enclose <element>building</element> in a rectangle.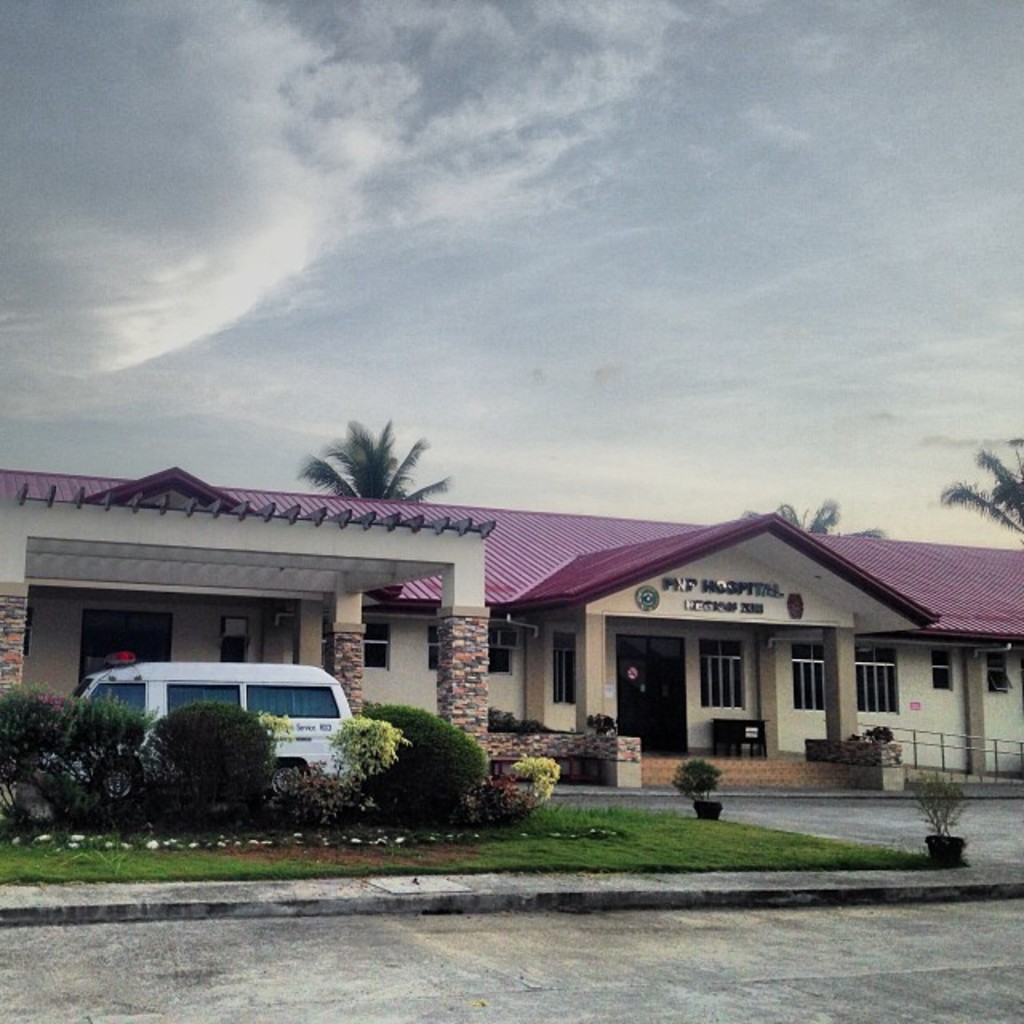
0,459,1022,797.
